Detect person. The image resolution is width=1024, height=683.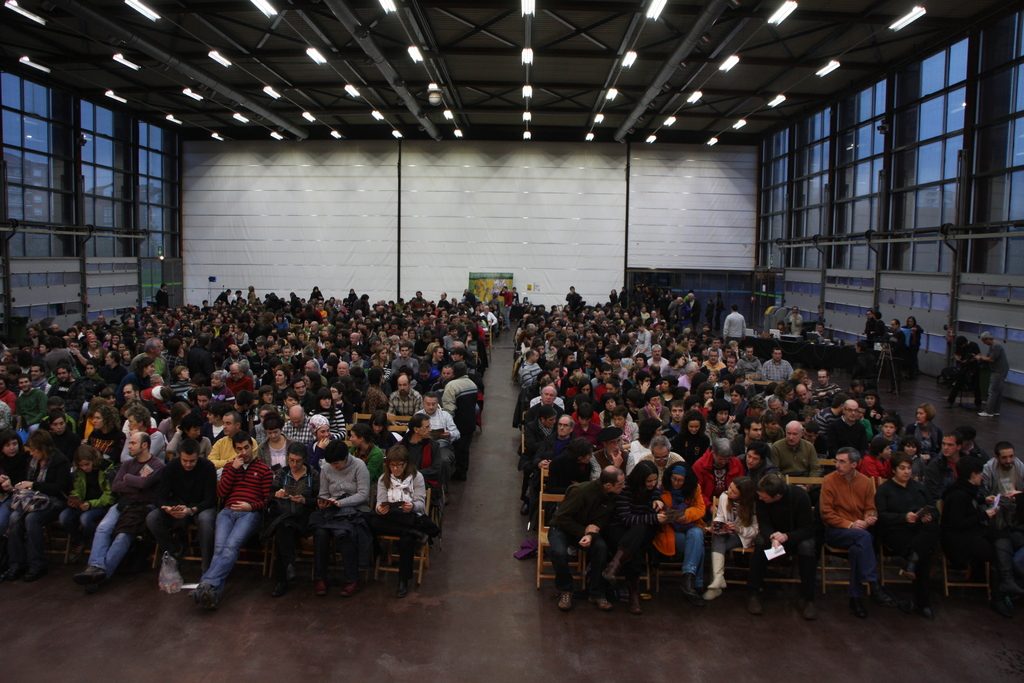
Rect(568, 405, 602, 440).
